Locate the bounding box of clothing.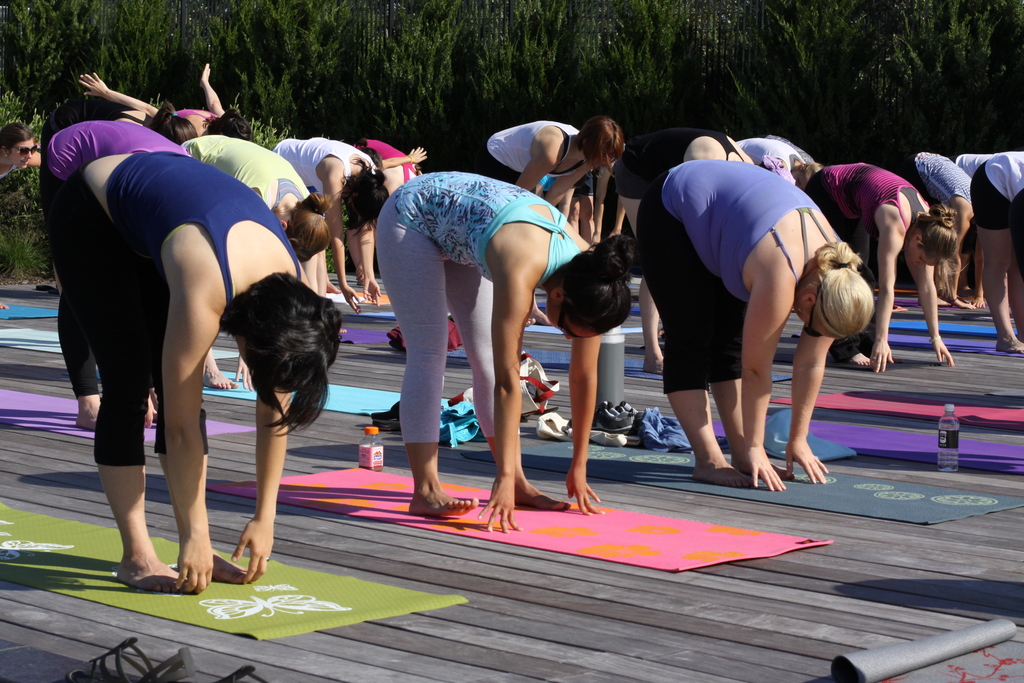
Bounding box: (x1=170, y1=100, x2=220, y2=138).
